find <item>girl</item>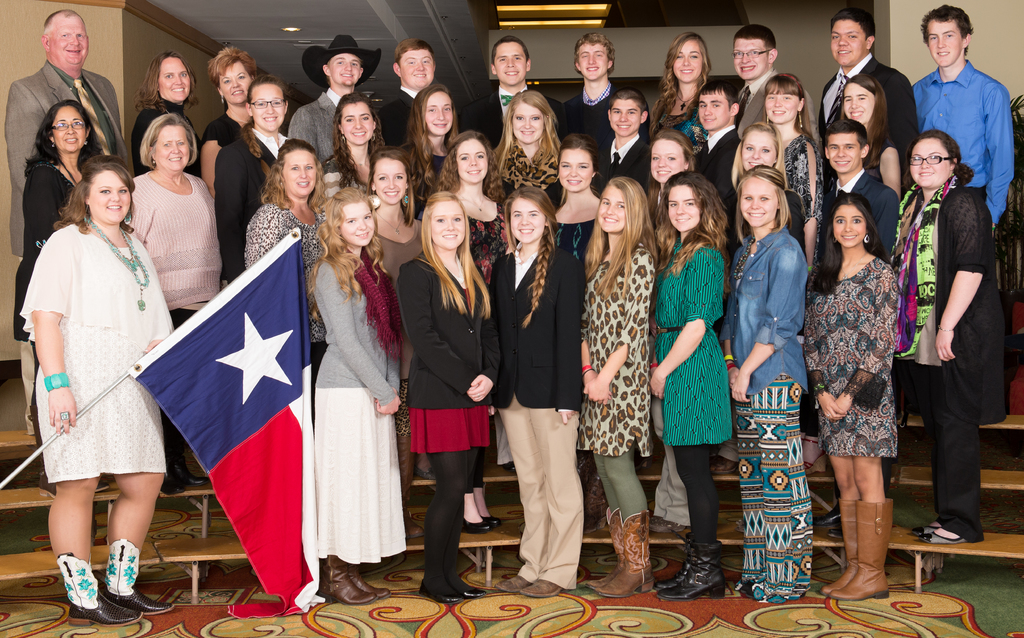
<box>583,179,662,597</box>
